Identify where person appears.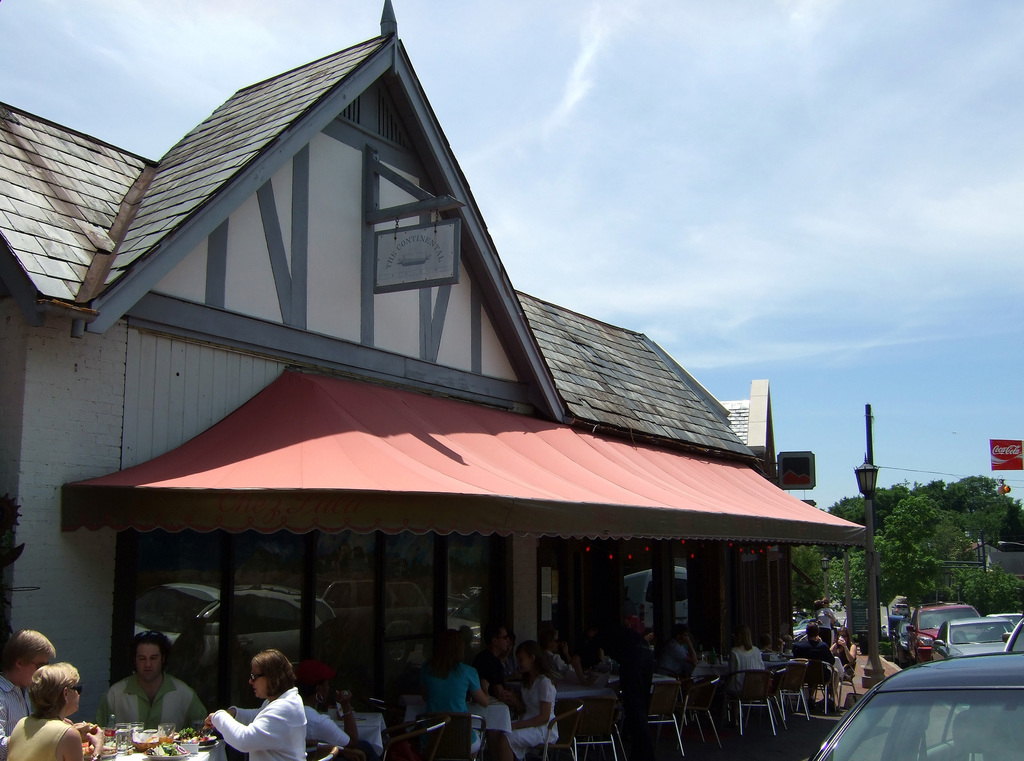
Appears at [0, 627, 82, 760].
